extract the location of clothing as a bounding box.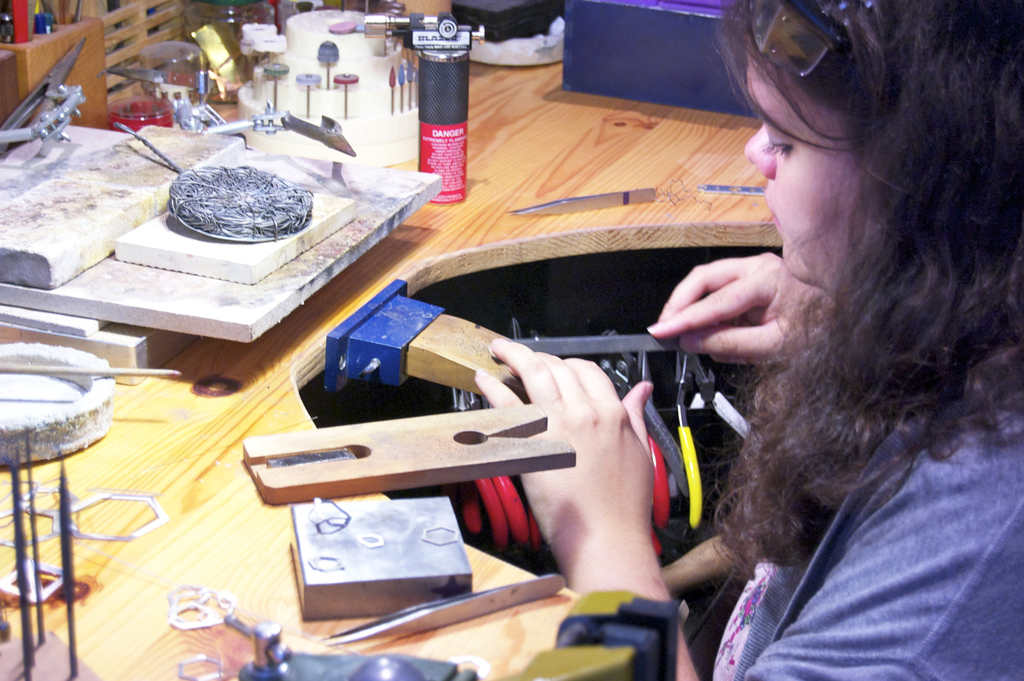
<region>712, 380, 1023, 680</region>.
